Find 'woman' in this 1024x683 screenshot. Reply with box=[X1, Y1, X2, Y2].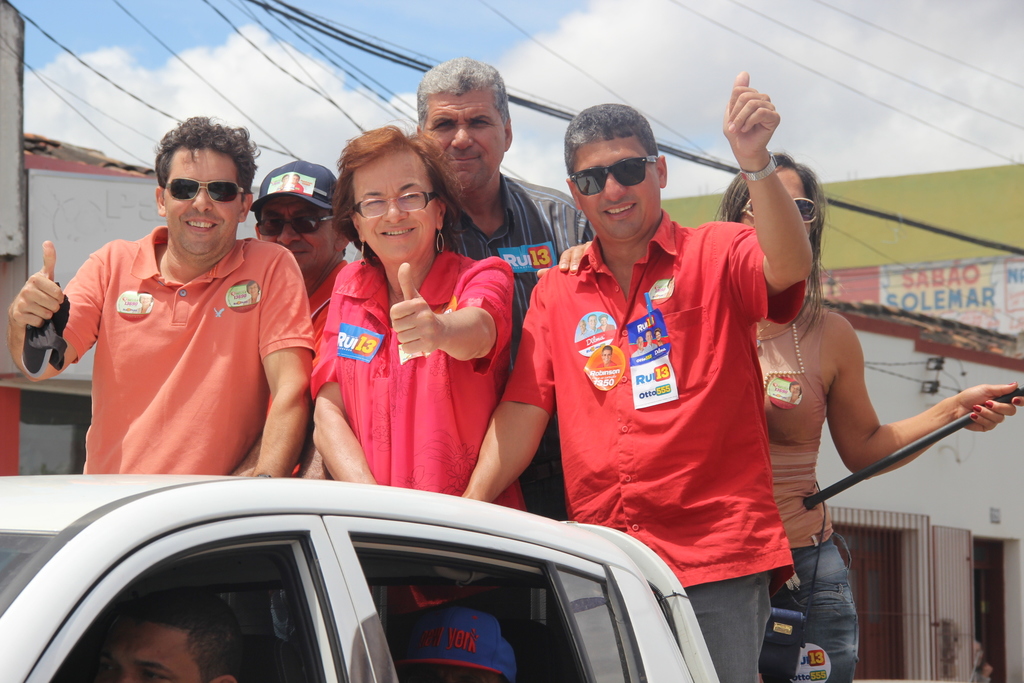
box=[309, 122, 547, 625].
